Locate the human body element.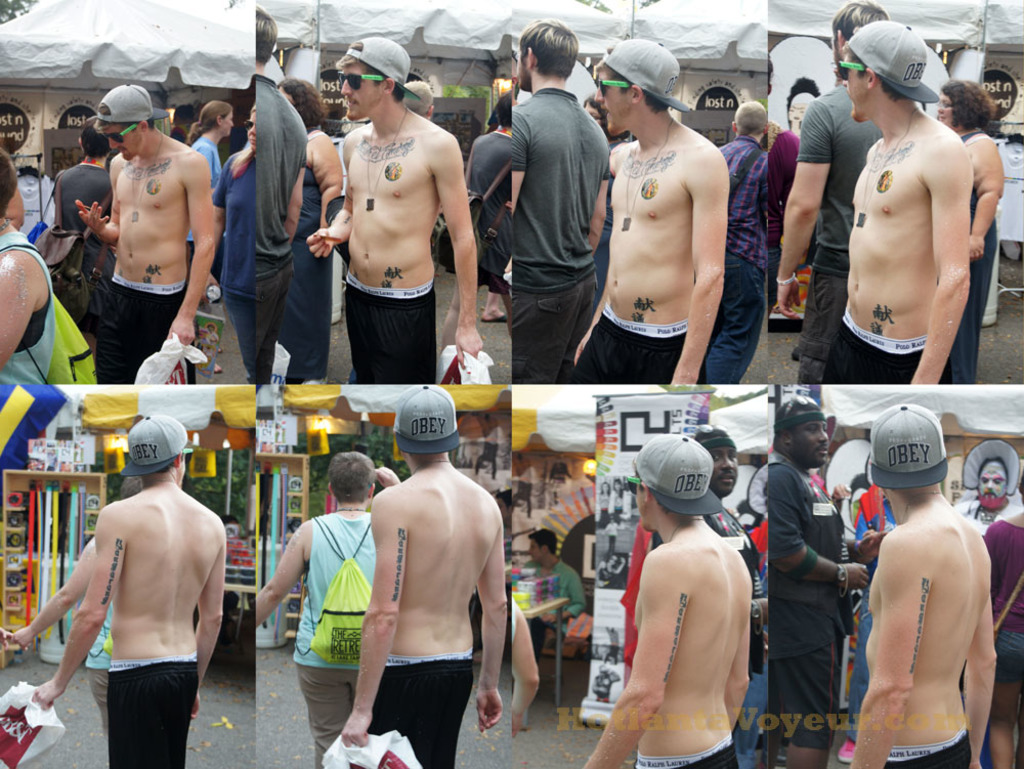
Element bbox: [x1=33, y1=480, x2=228, y2=768].
